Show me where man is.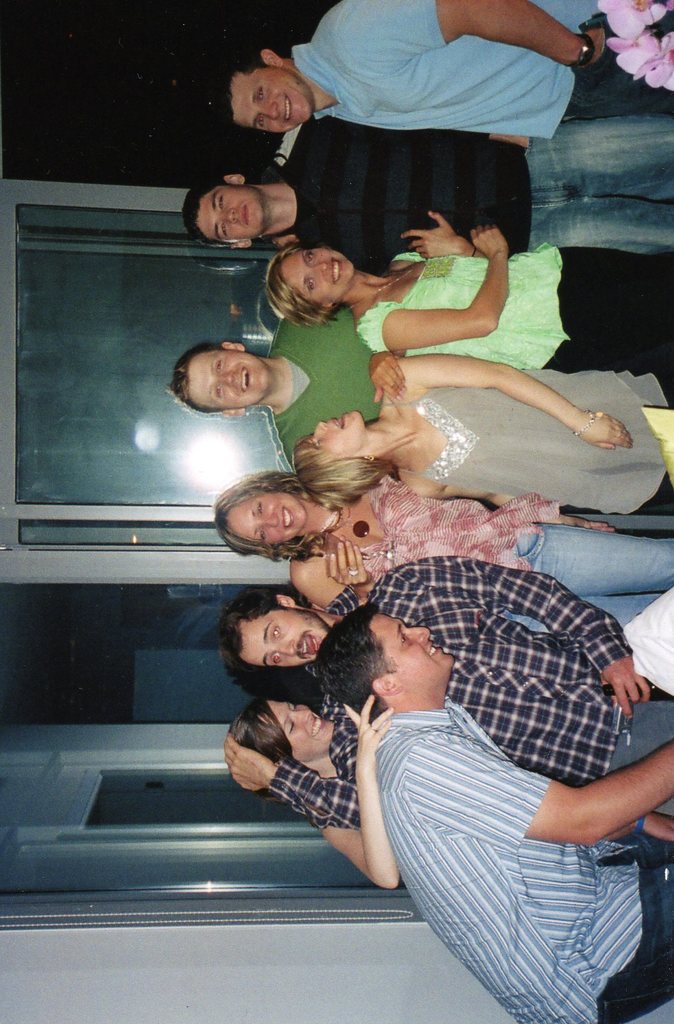
man is at <bbox>181, 114, 673, 275</bbox>.
